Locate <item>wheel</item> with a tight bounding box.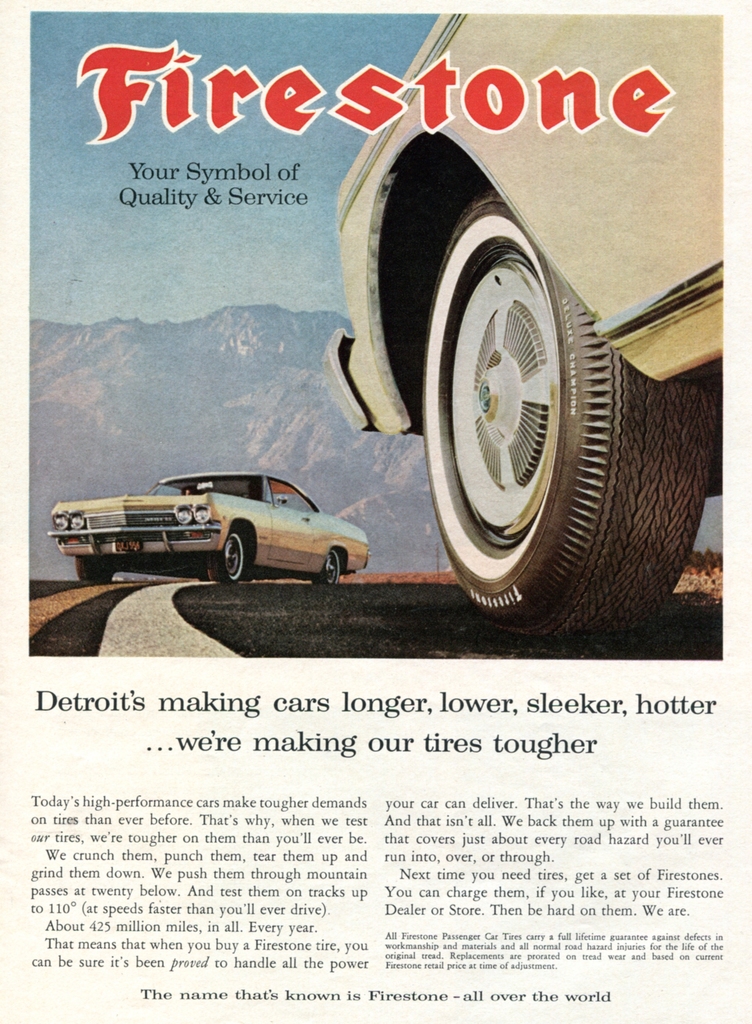
209 529 252 587.
